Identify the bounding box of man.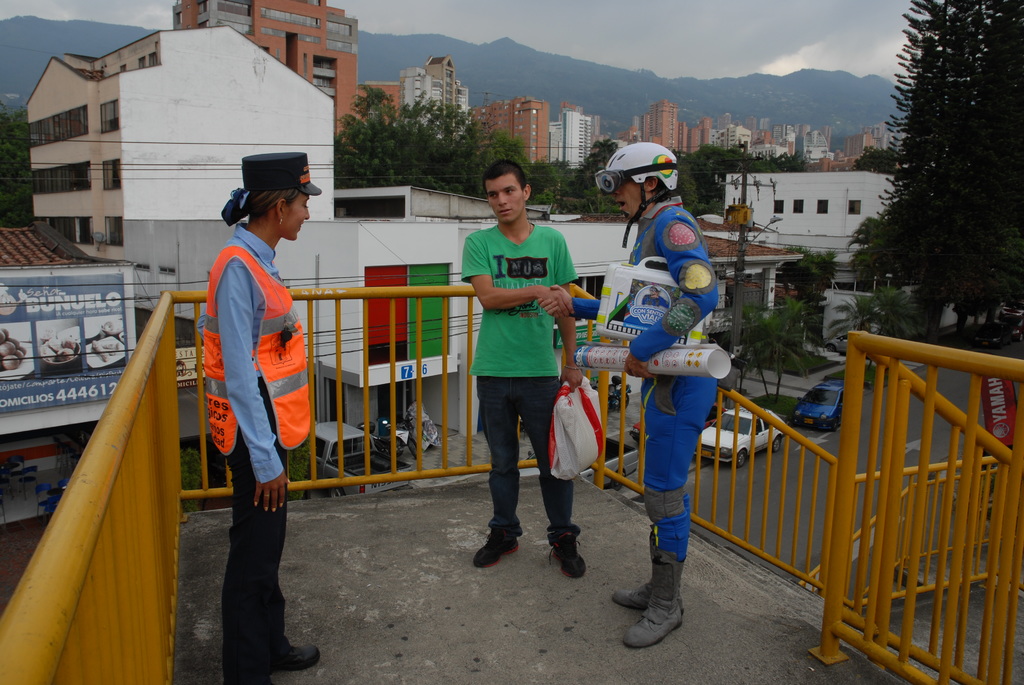
detection(450, 169, 589, 571).
